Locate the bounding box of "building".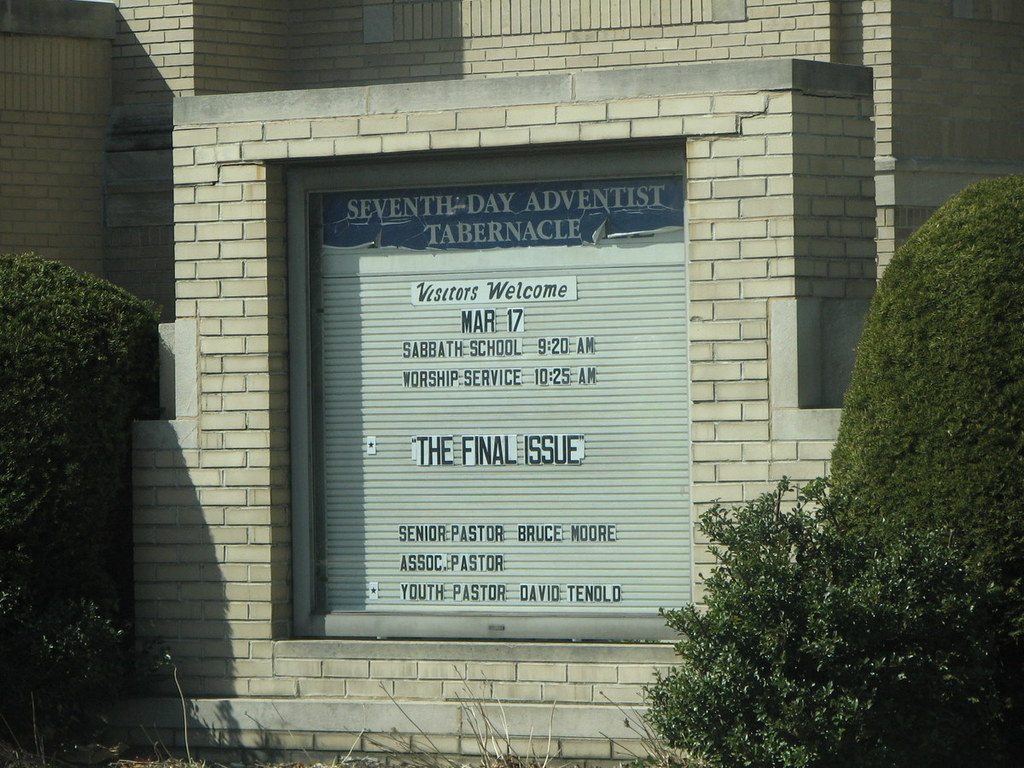
Bounding box: {"left": 0, "top": 2, "right": 1023, "bottom": 767}.
